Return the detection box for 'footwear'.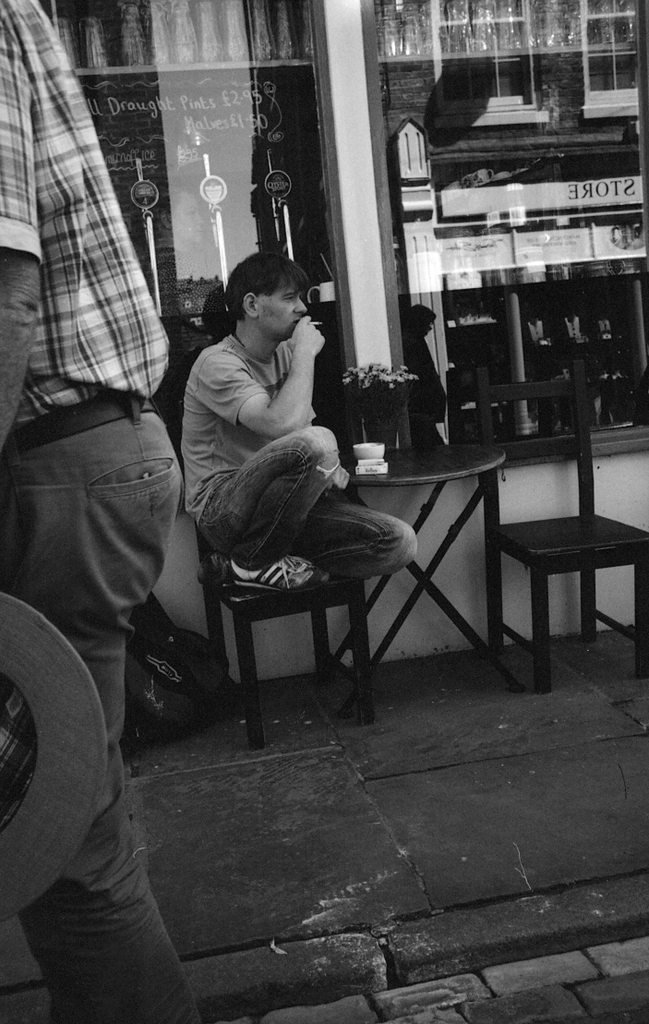
[x1=223, y1=557, x2=330, y2=596].
